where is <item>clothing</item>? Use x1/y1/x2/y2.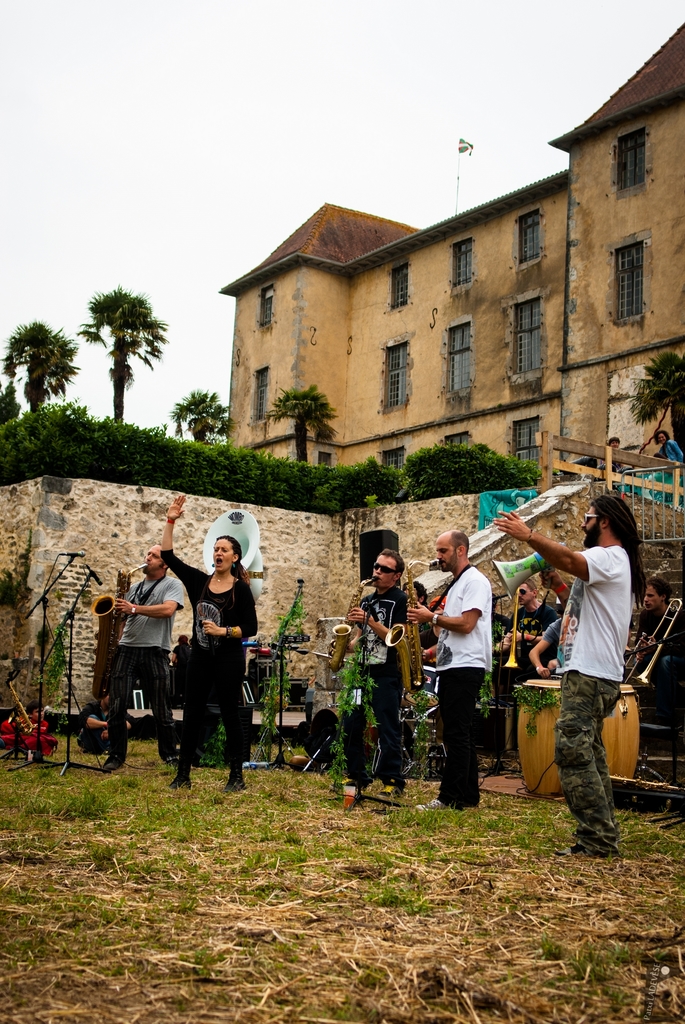
534/508/651/815.
